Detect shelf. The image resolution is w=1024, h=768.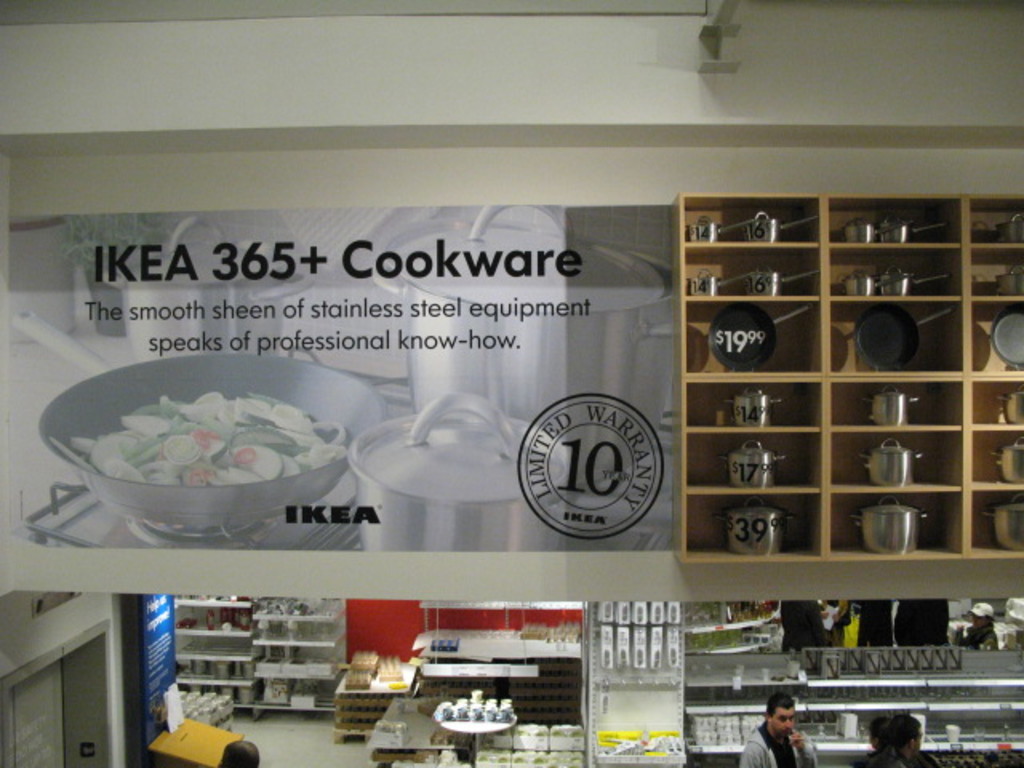
region(976, 298, 1022, 370).
